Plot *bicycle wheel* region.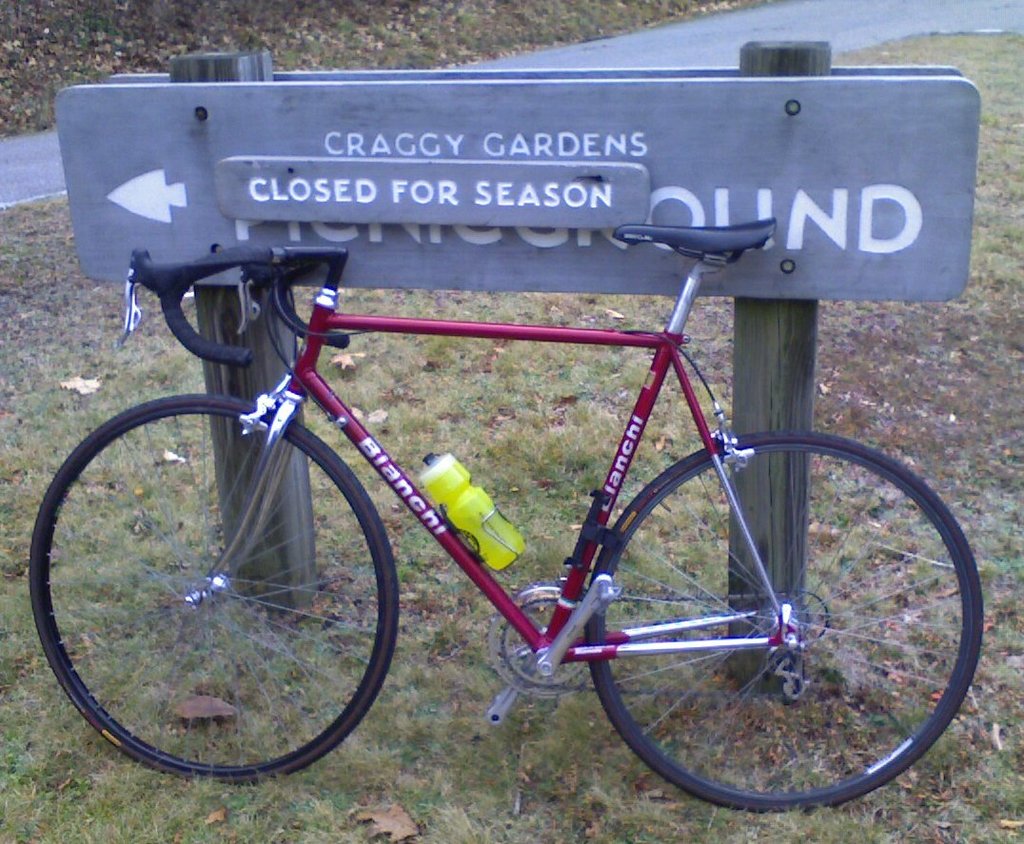
Plotted at rect(26, 391, 404, 784).
